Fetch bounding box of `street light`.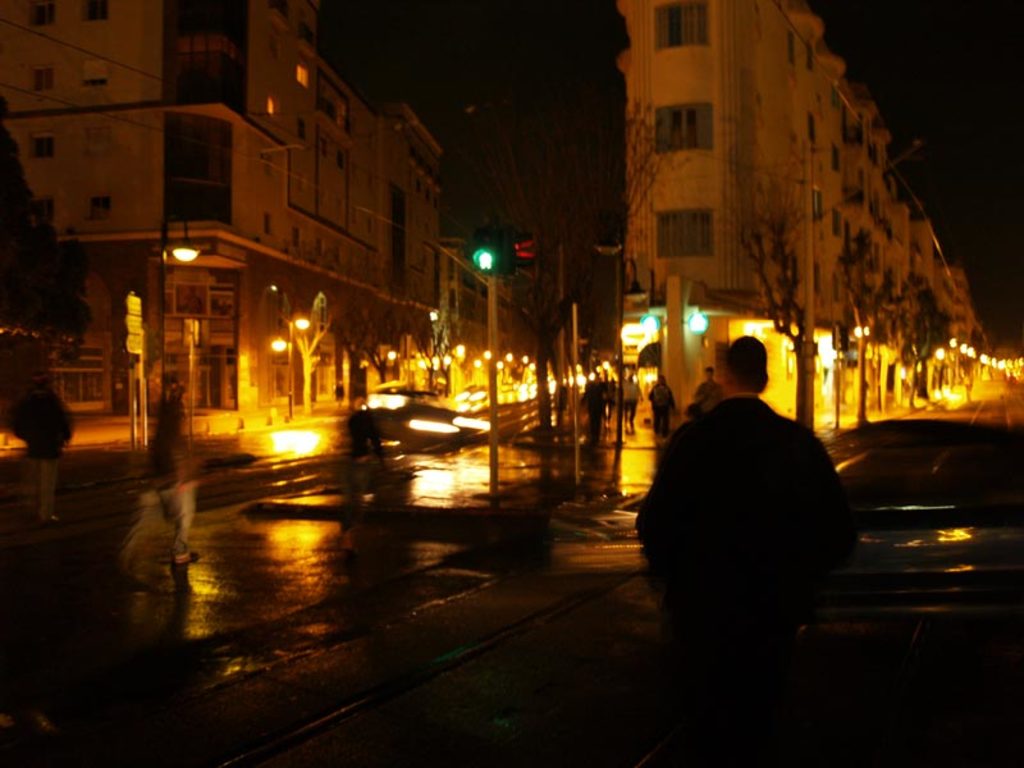
Bbox: locate(160, 216, 200, 402).
